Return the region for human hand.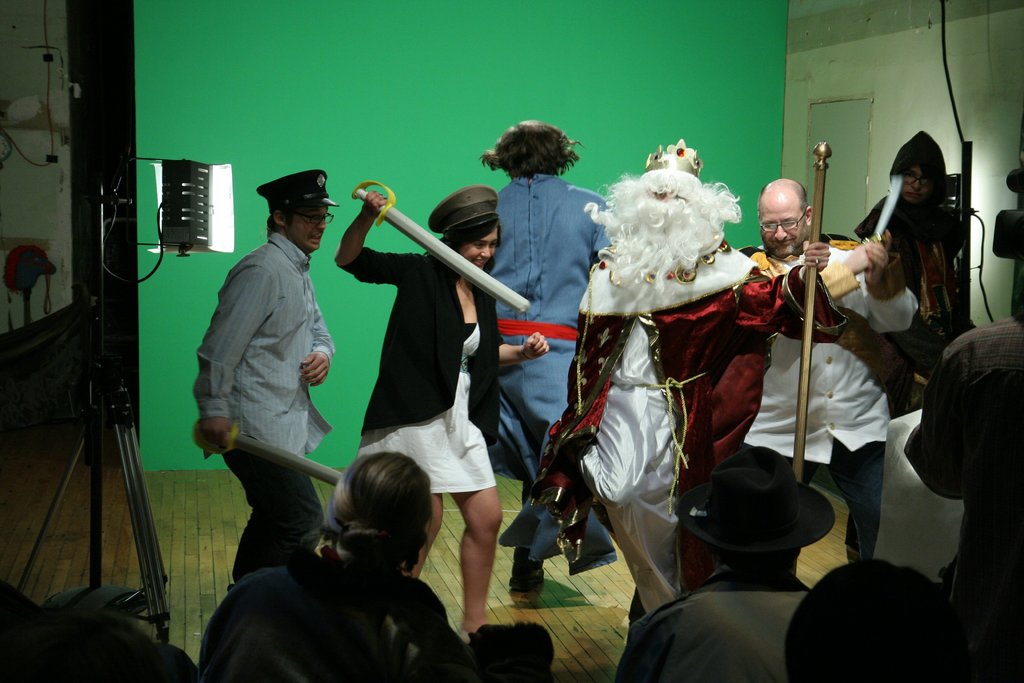
(366, 183, 381, 225).
